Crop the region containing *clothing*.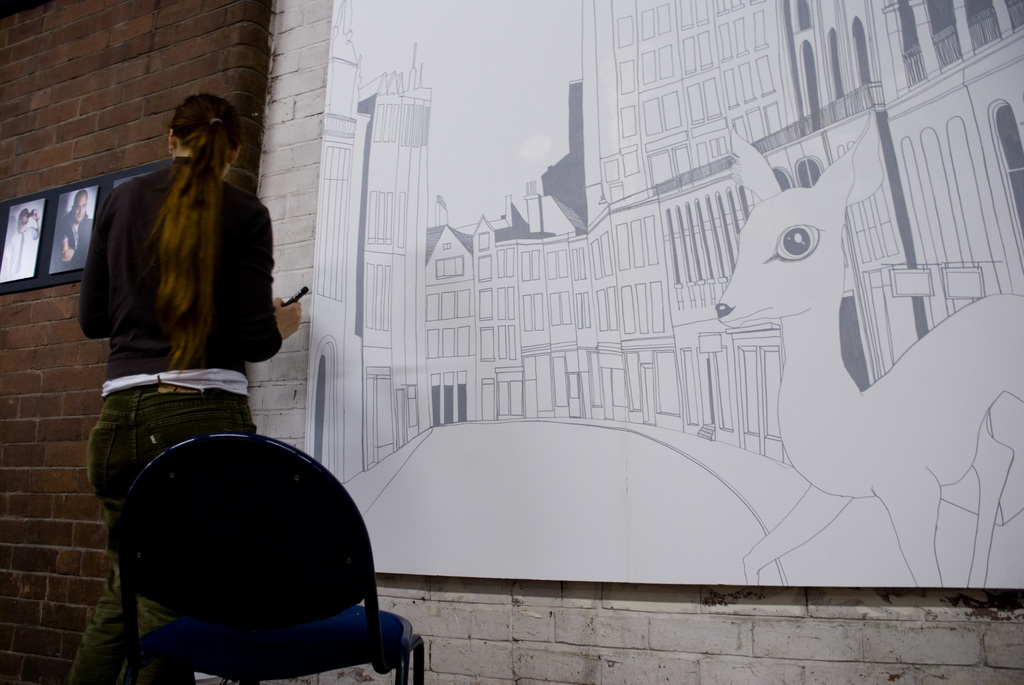
Crop region: <box>63,120,299,435</box>.
